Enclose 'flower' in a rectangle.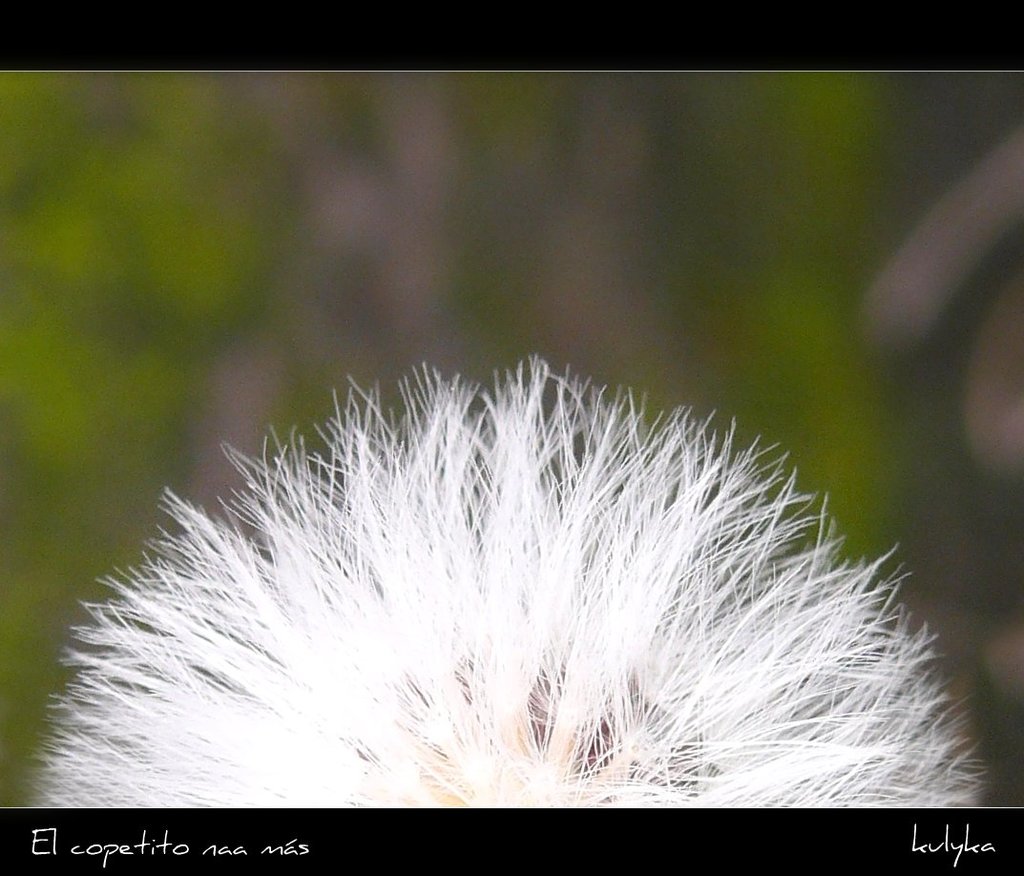
(31,370,993,809).
